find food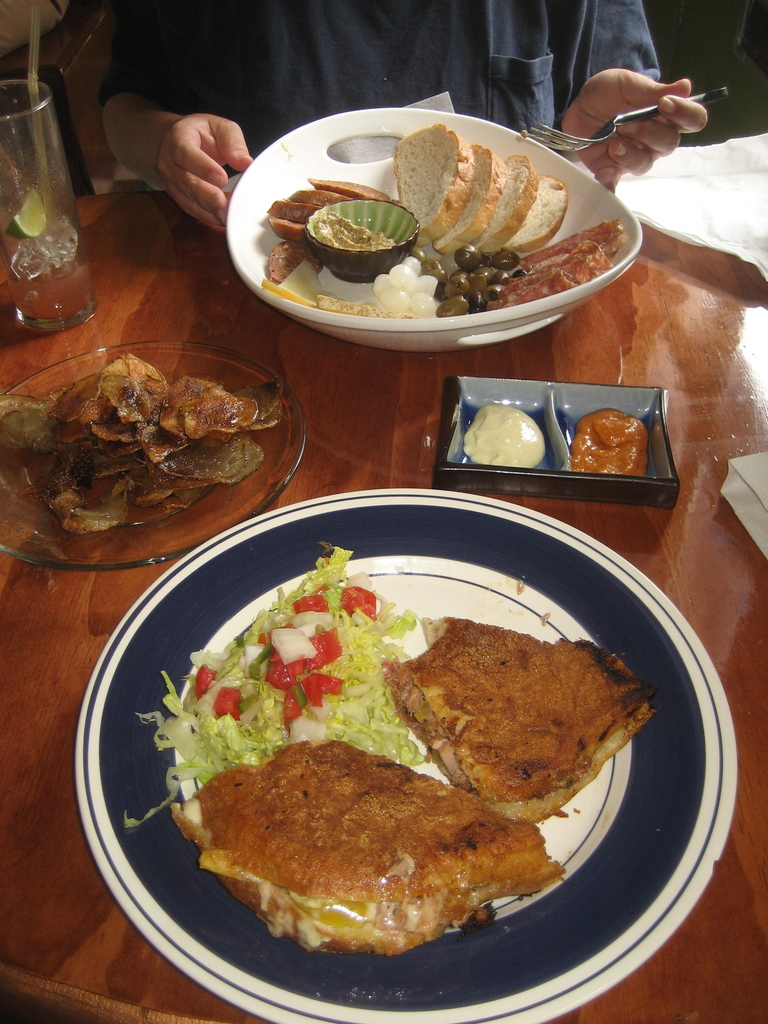
(x1=277, y1=541, x2=375, y2=593)
